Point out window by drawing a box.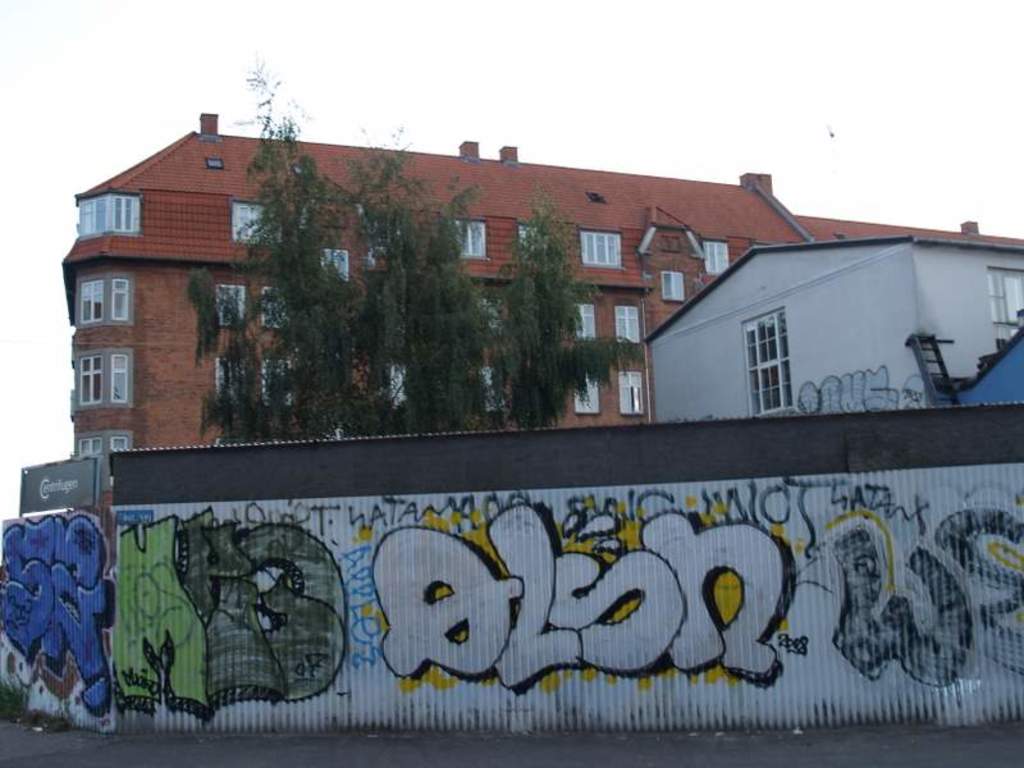
detection(220, 197, 287, 250).
